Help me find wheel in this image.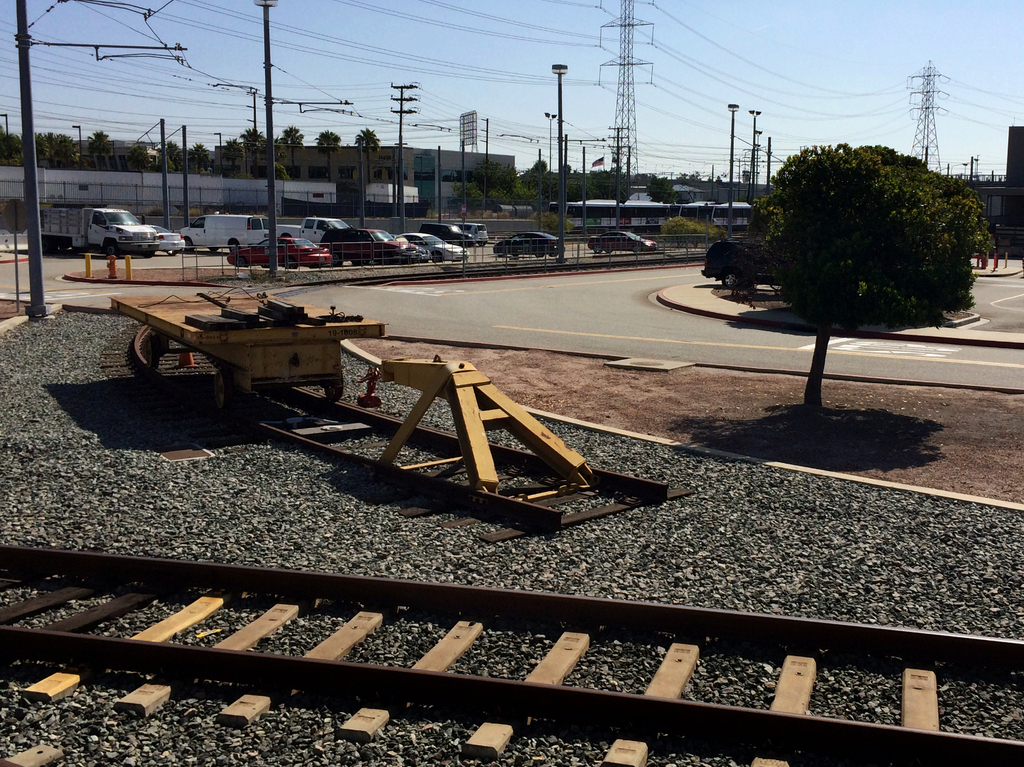
Found it: pyautogui.locateOnScreen(595, 243, 603, 255).
